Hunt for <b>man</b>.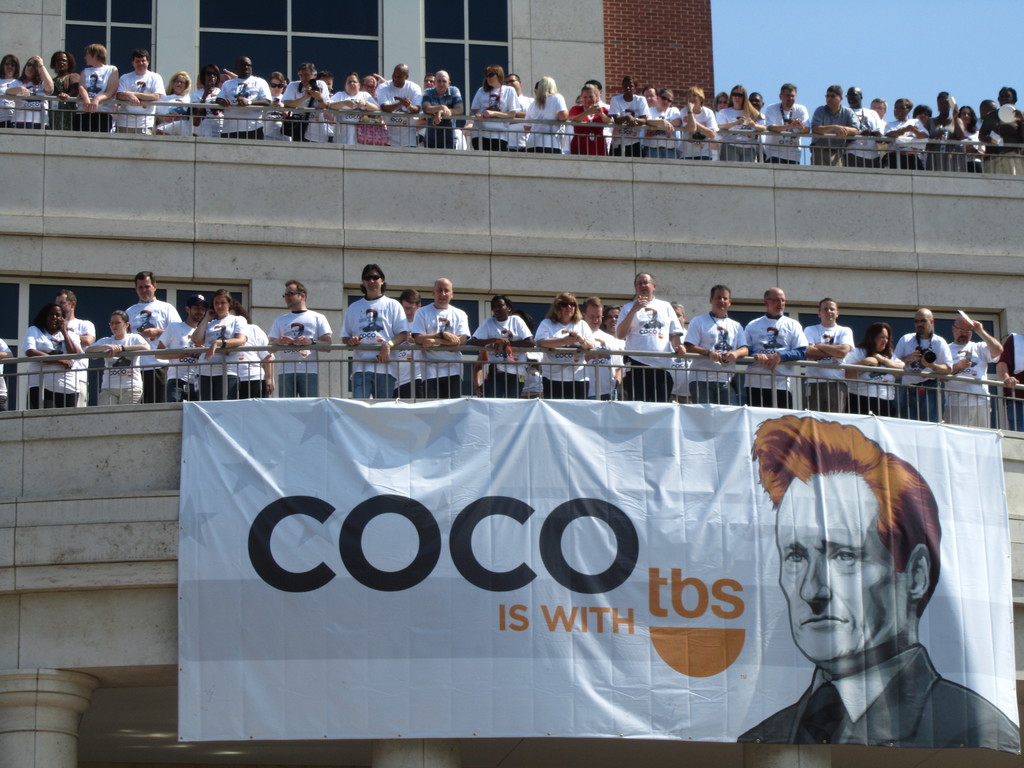
Hunted down at select_region(867, 95, 897, 168).
